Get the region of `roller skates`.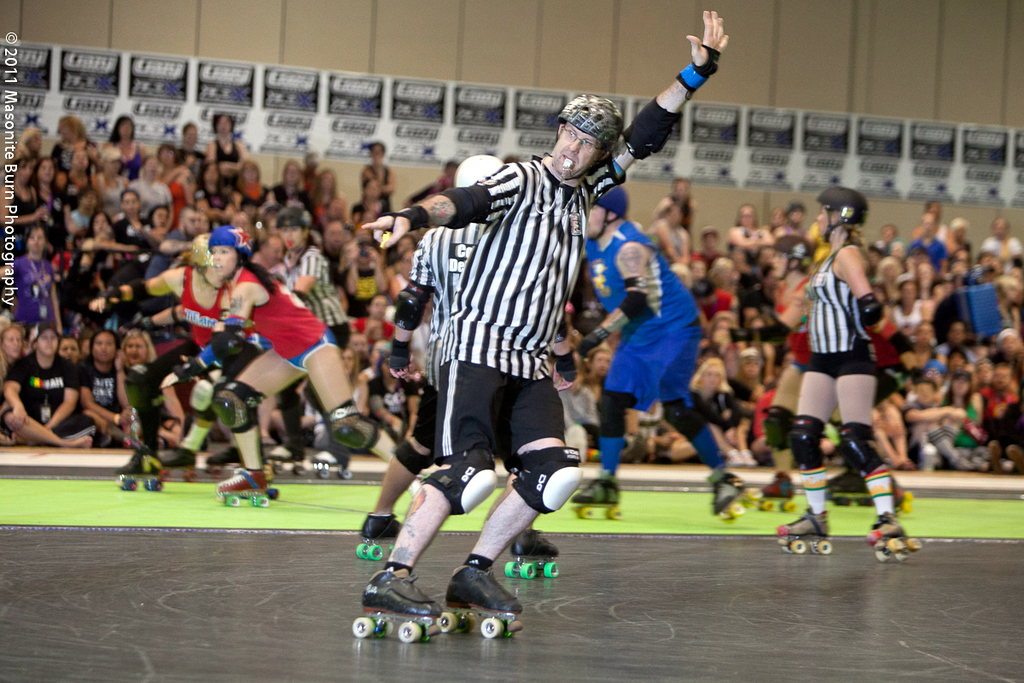
269/441/305/476.
